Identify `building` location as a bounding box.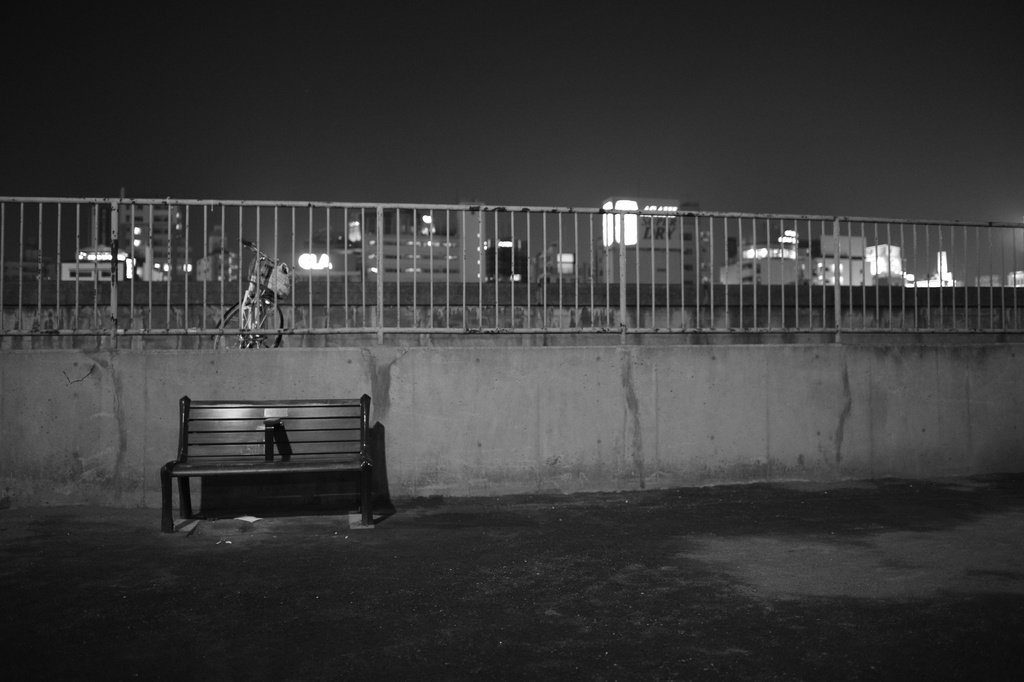
pyautogui.locateOnScreen(596, 194, 699, 283).
